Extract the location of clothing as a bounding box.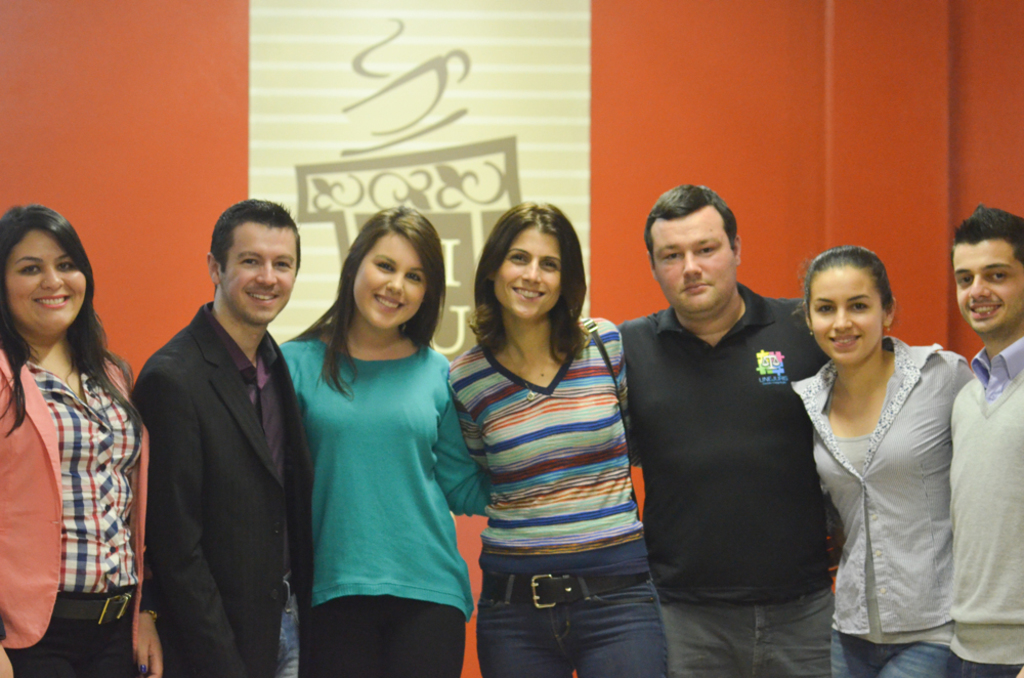
bbox=(0, 326, 156, 677).
